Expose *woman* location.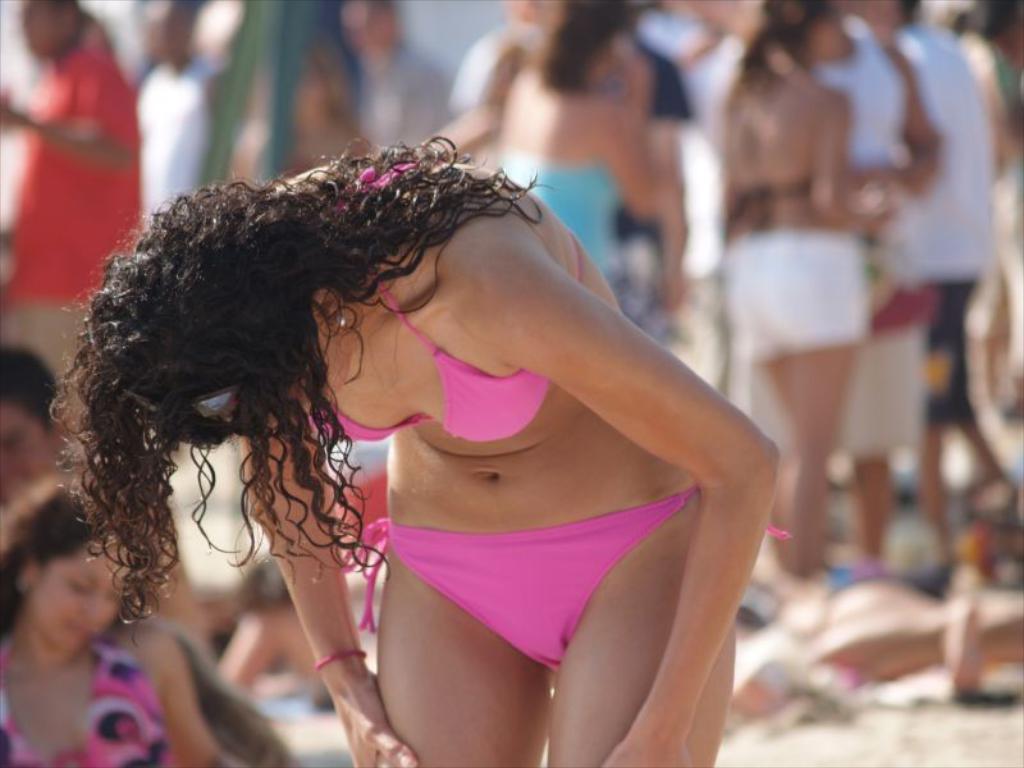
Exposed at select_region(0, 485, 225, 767).
